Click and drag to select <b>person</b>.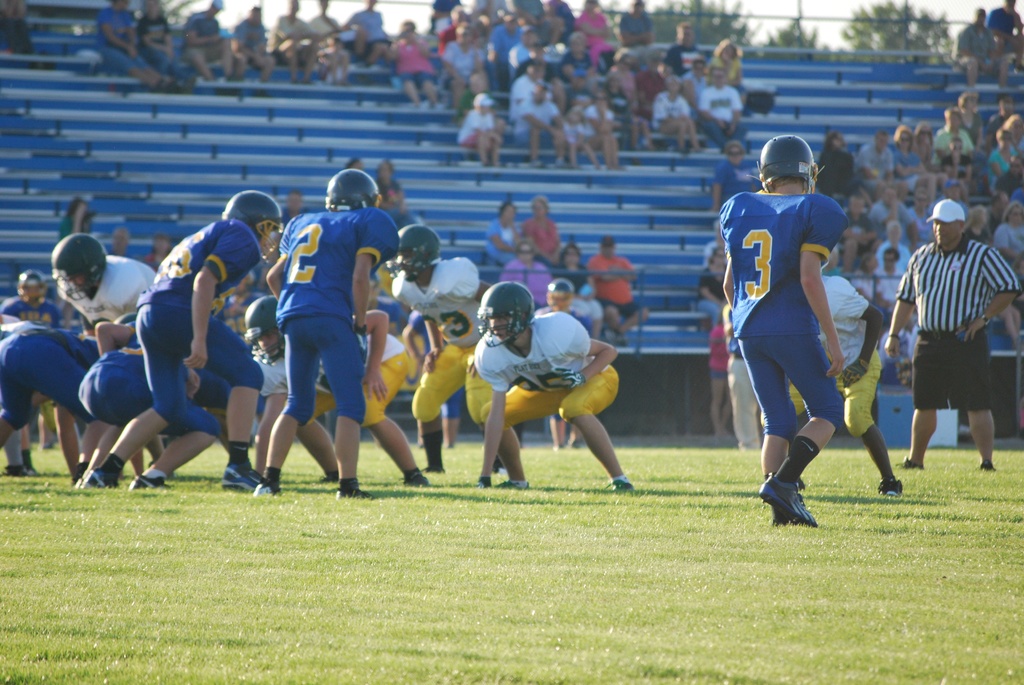
Selection: bbox(470, 279, 629, 498).
